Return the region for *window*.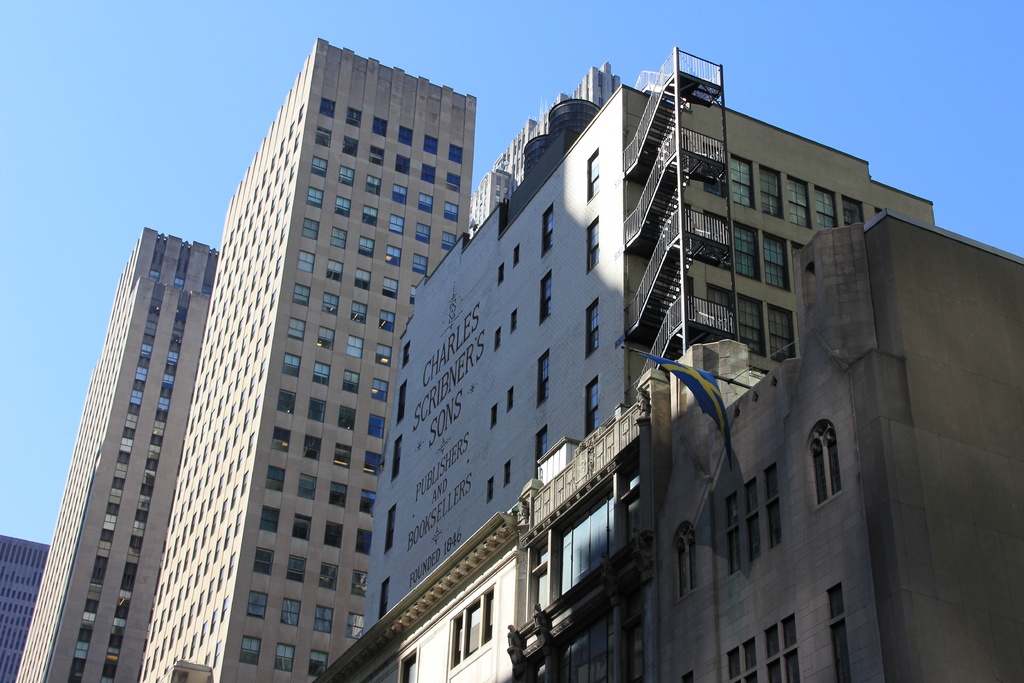
<region>414, 223, 434, 239</region>.
